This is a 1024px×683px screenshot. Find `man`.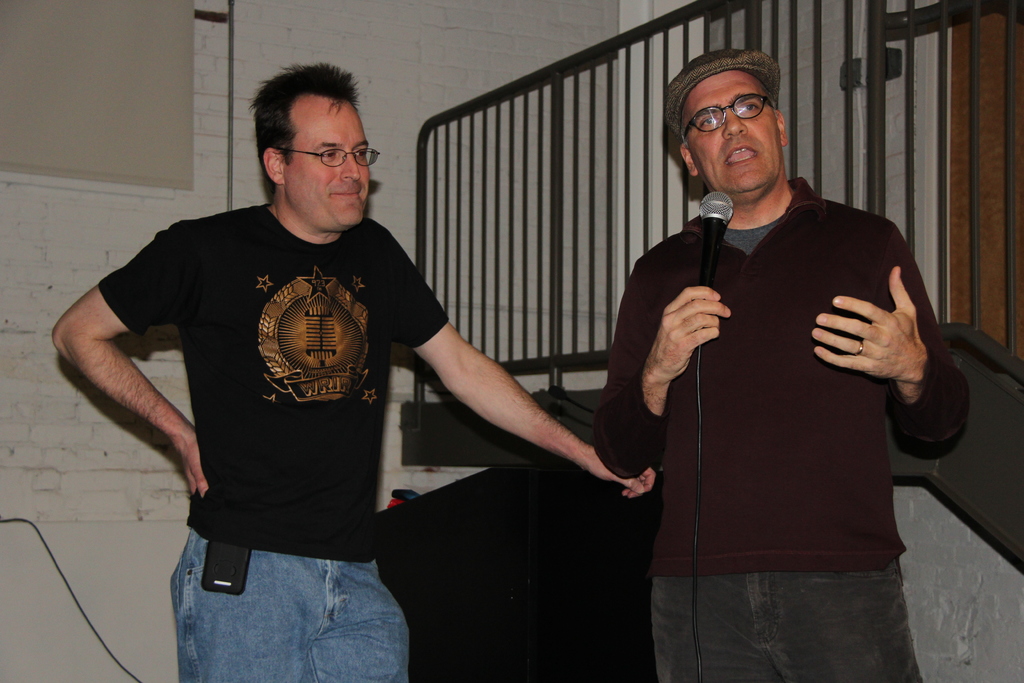
Bounding box: {"left": 52, "top": 63, "right": 653, "bottom": 682}.
